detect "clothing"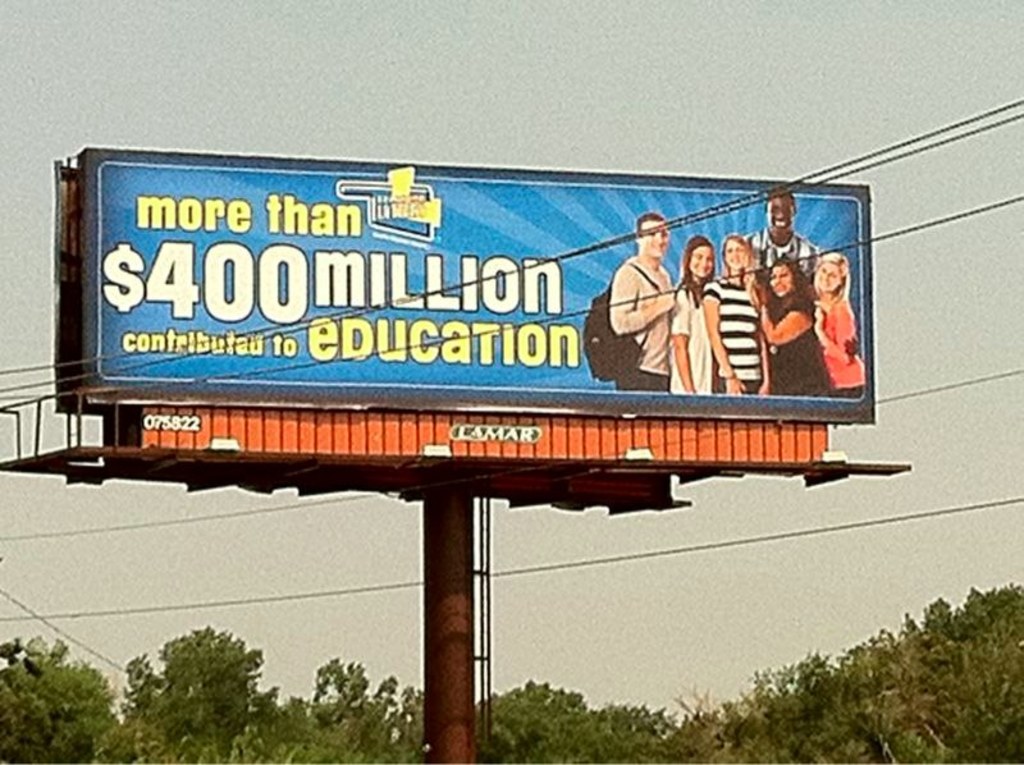
box(704, 279, 764, 388)
